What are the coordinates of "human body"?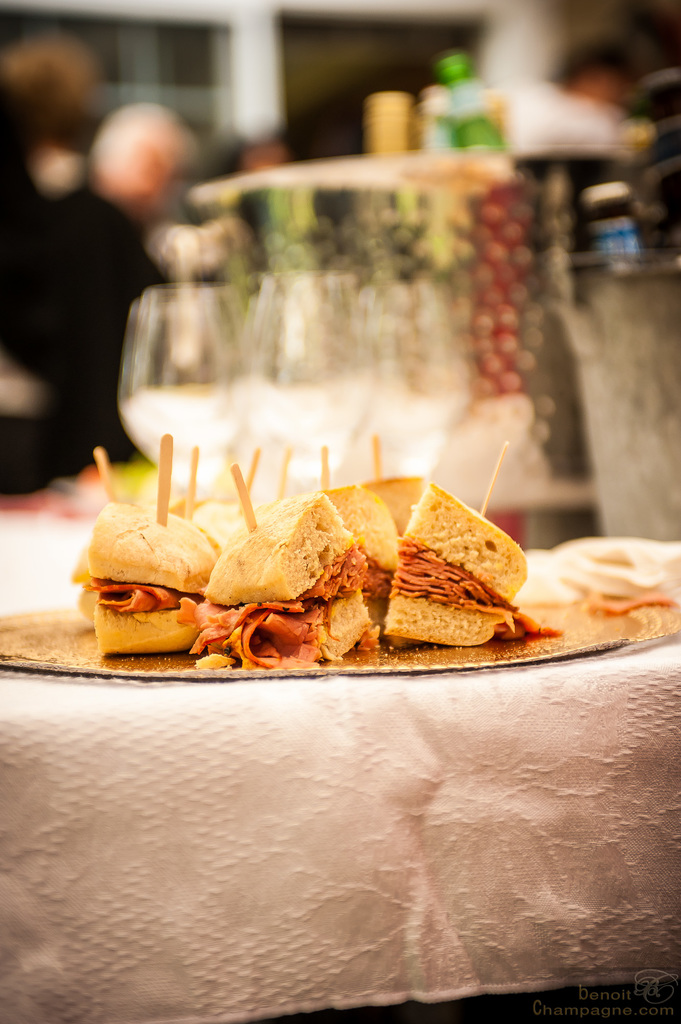
(left=0, top=95, right=201, bottom=502).
